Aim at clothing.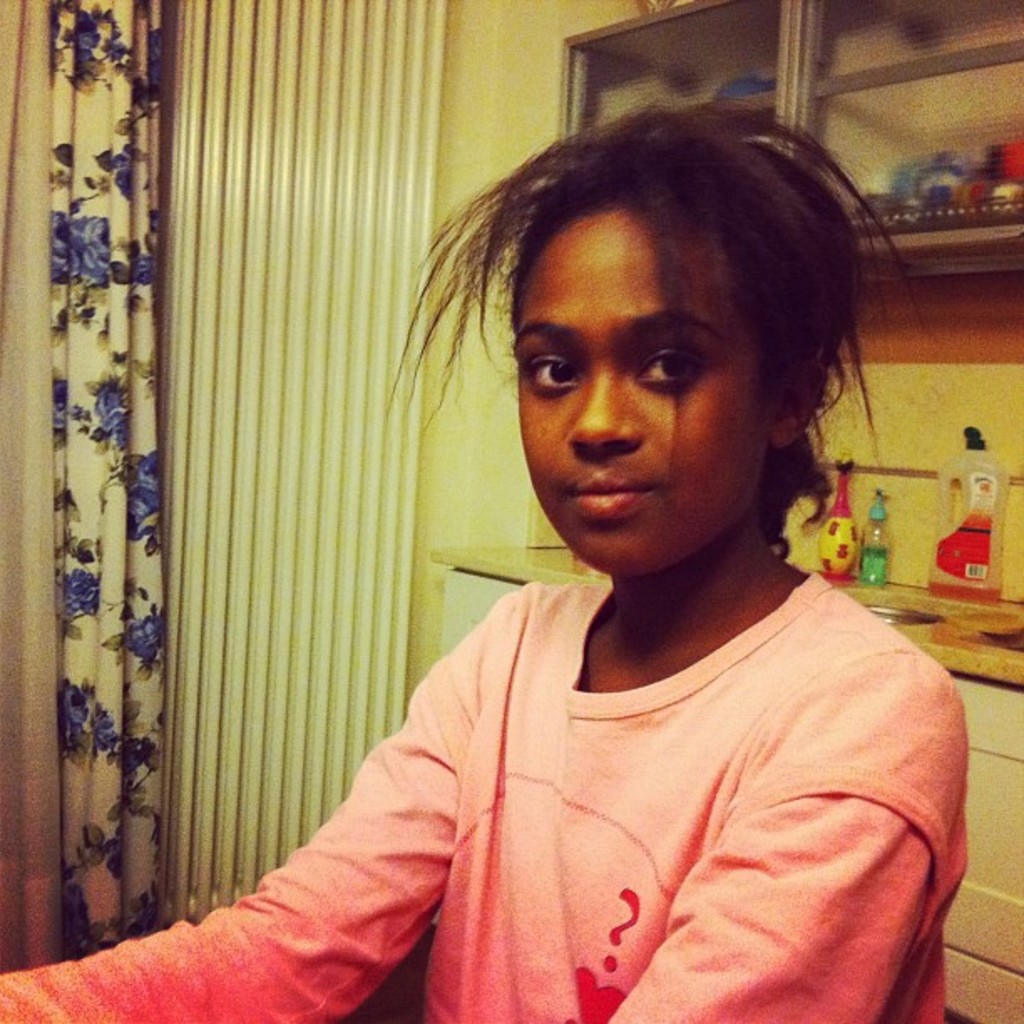
Aimed at <box>219,448,972,1016</box>.
